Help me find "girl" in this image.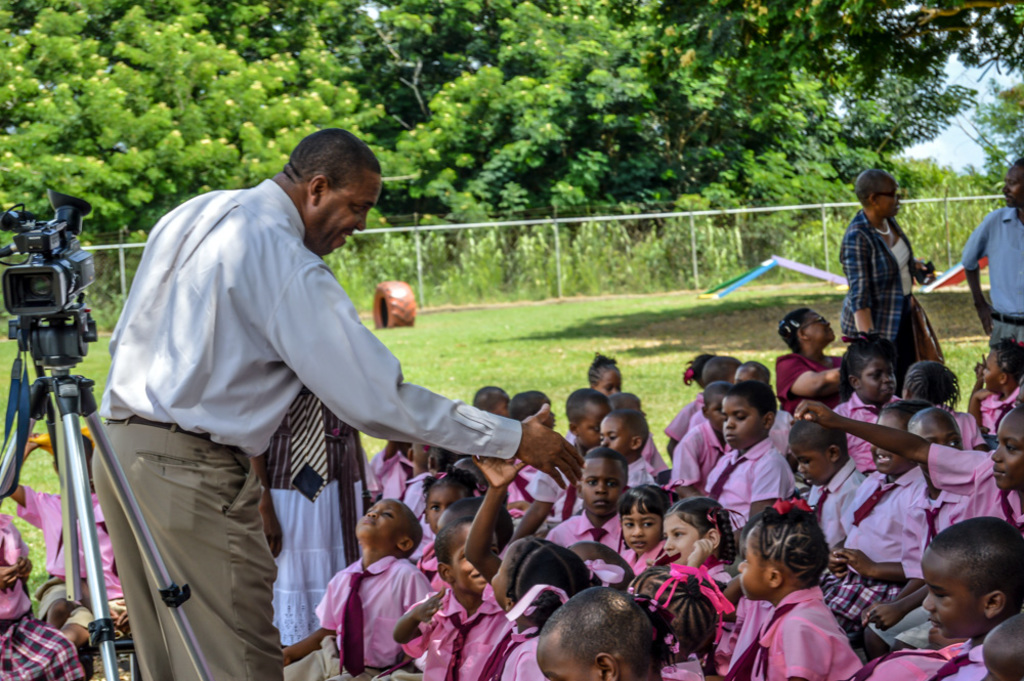
Found it: 589 353 670 476.
